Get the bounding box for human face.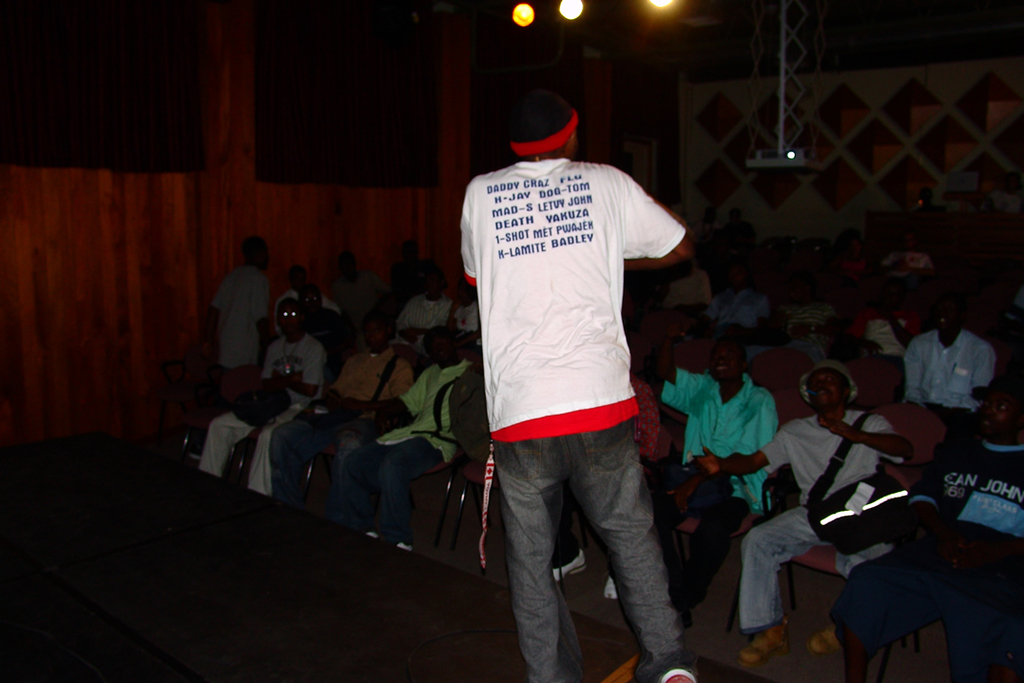
[366, 320, 388, 349].
